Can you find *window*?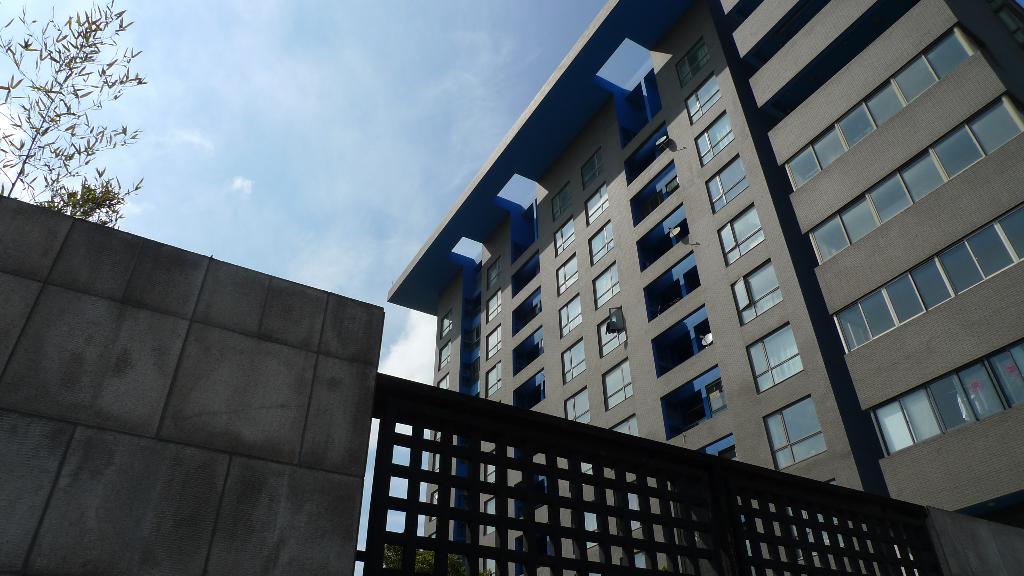
Yes, bounding box: pyautogui.locateOnScreen(490, 449, 499, 482).
